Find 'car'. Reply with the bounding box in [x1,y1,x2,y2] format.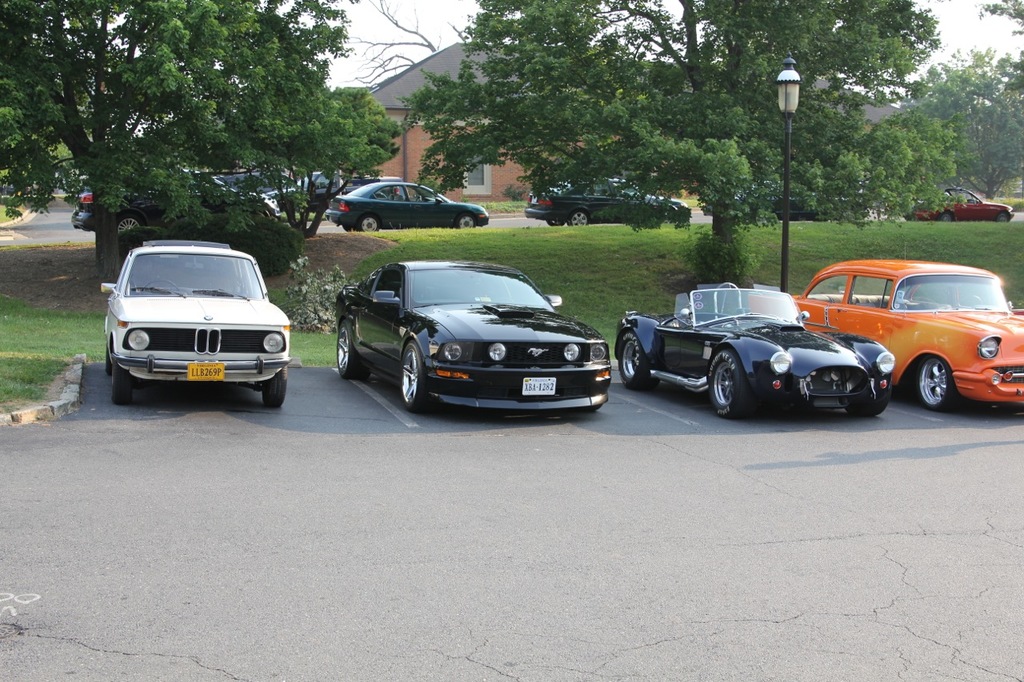
[102,237,290,408].
